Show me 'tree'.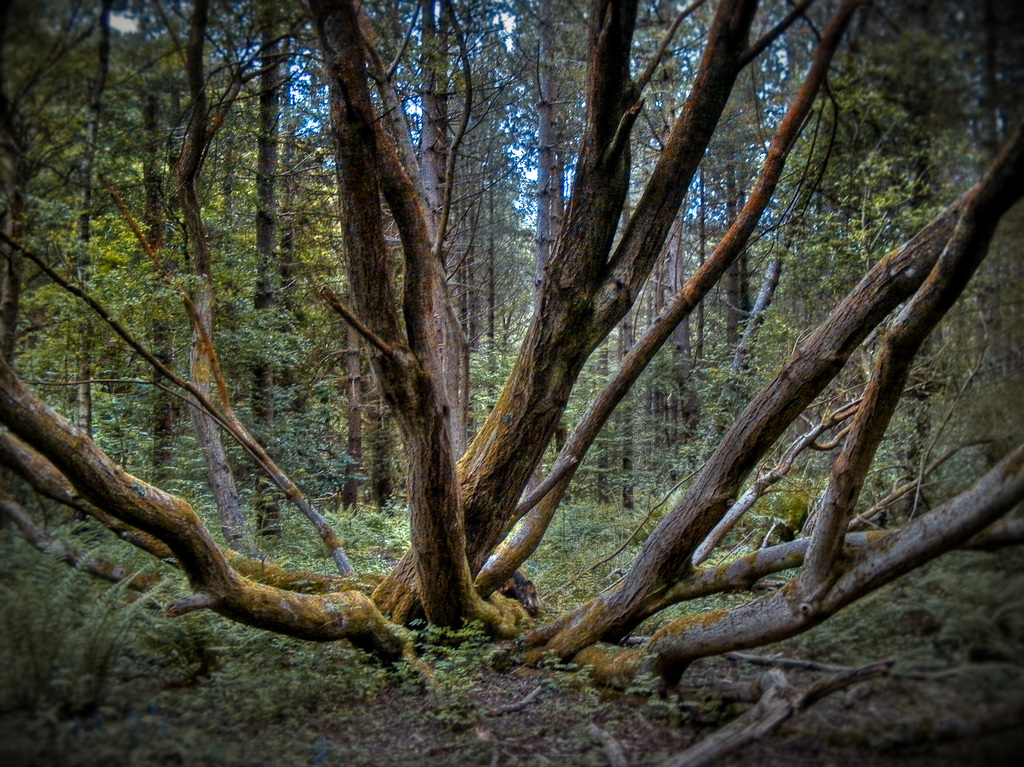
'tree' is here: l=0, t=0, r=63, b=402.
